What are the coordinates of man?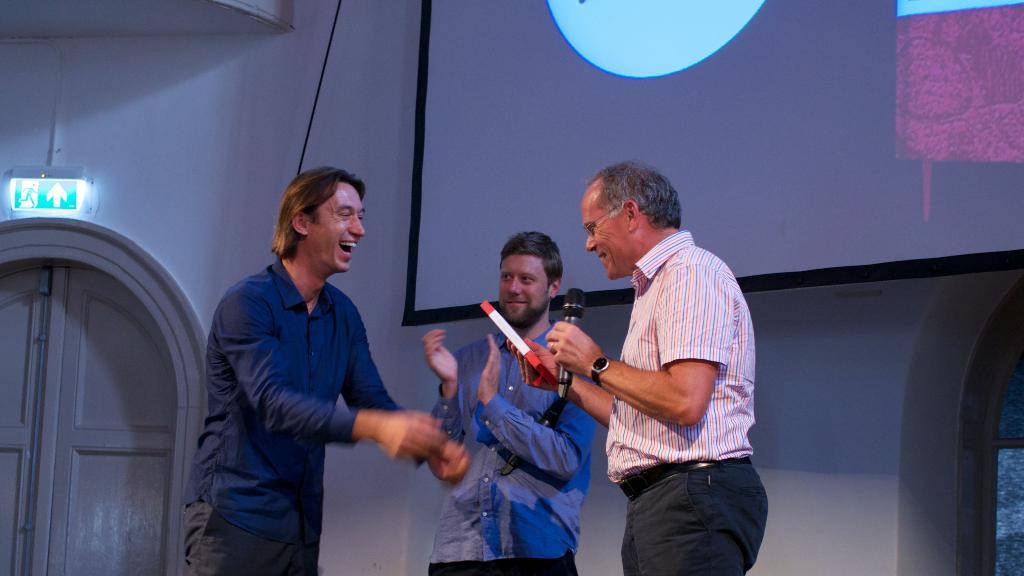
{"x1": 419, "y1": 230, "x2": 596, "y2": 575}.
